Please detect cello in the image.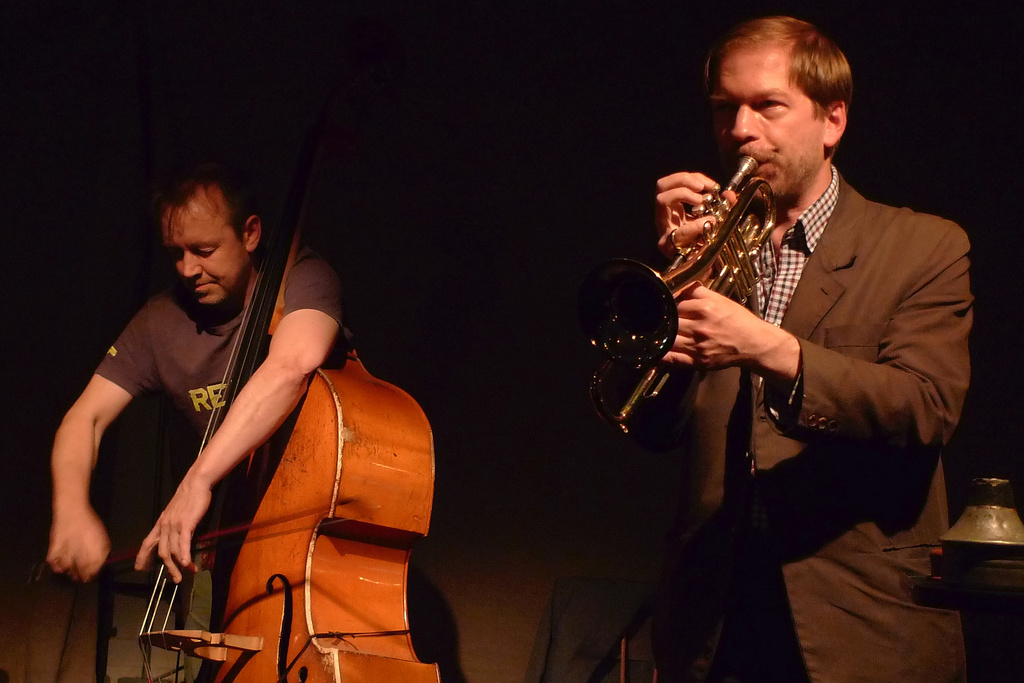
<region>138, 173, 443, 682</region>.
